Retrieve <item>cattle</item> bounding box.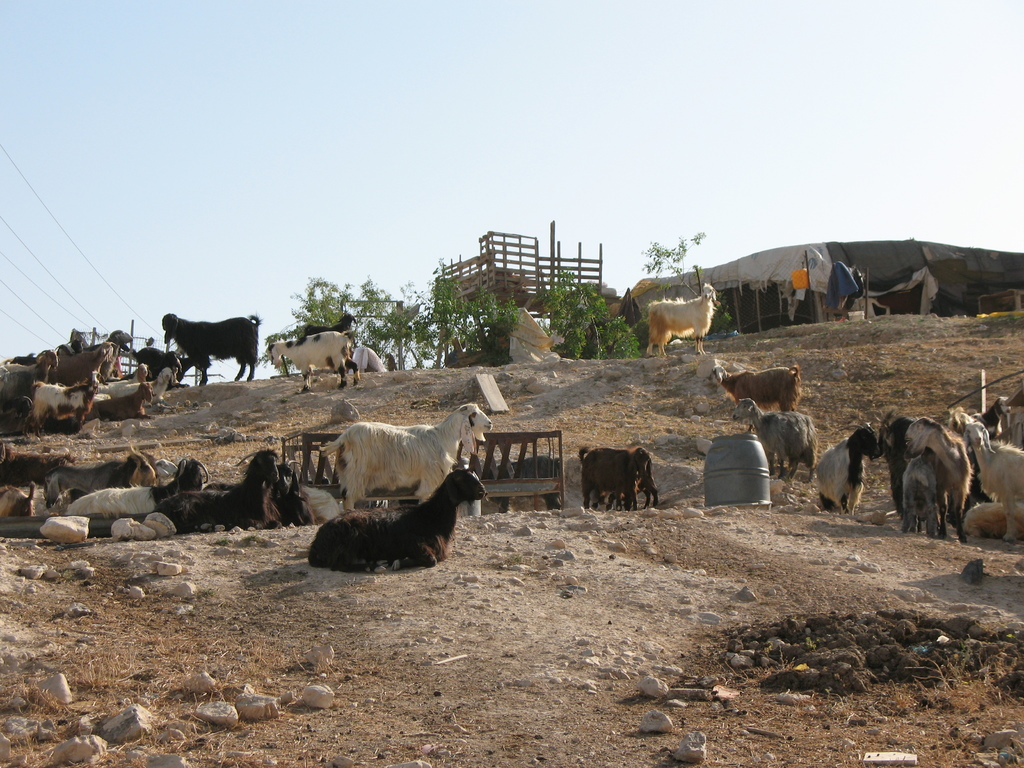
Bounding box: BBox(19, 368, 100, 431).
